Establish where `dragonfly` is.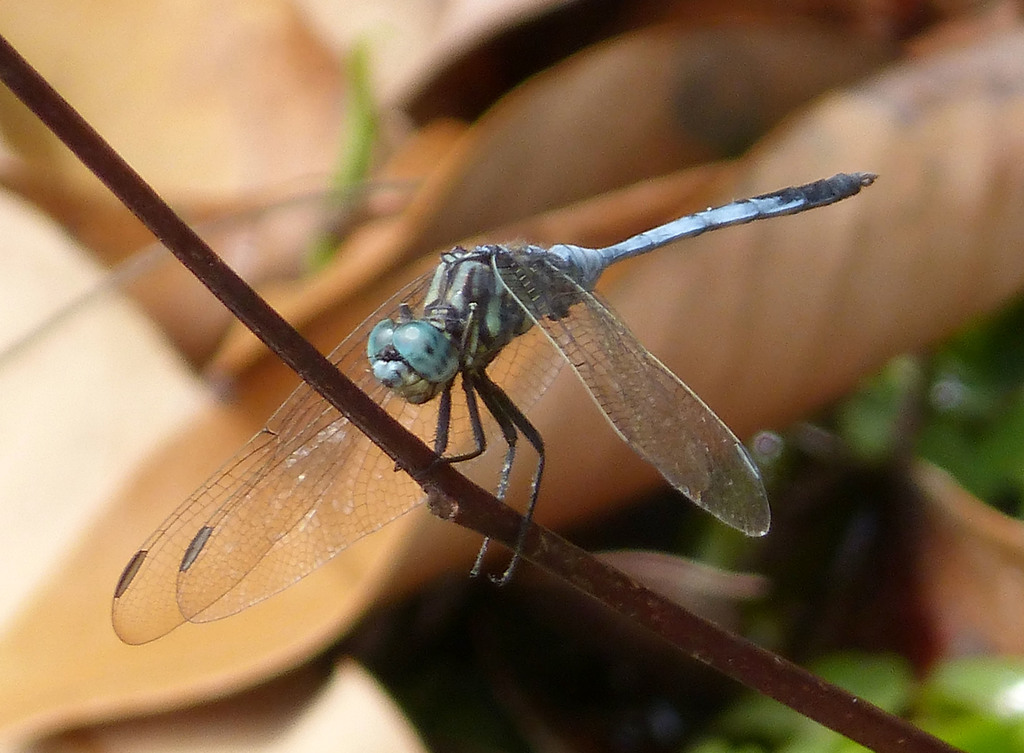
Established at select_region(107, 168, 881, 647).
